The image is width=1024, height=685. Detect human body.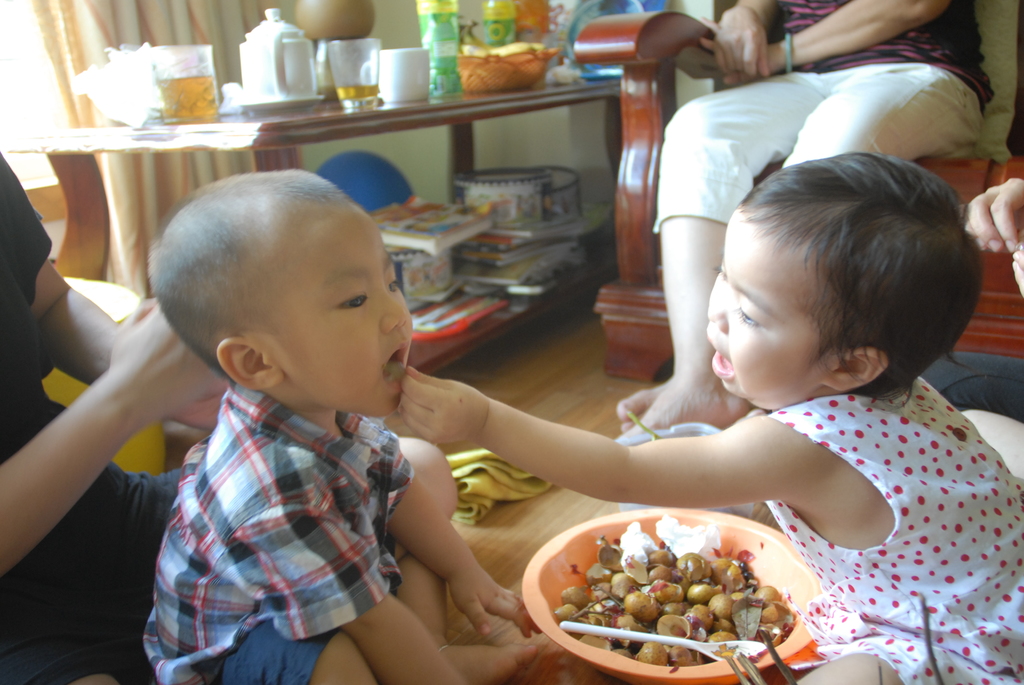
Detection: (396, 369, 1021, 684).
